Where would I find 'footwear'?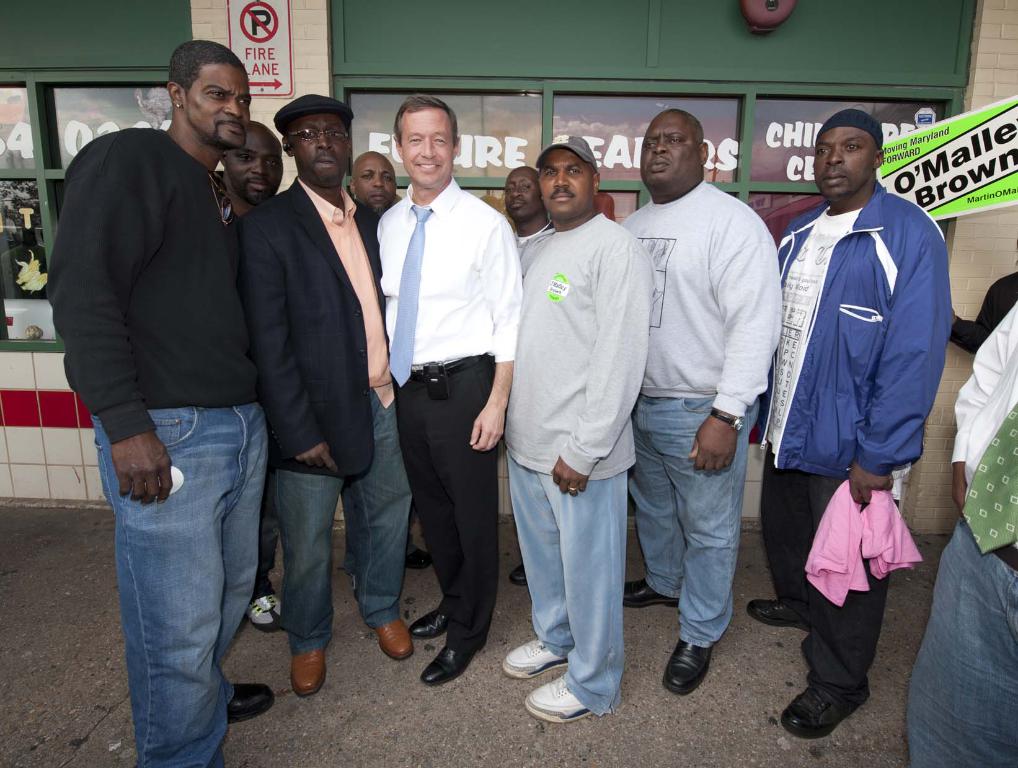
At <bbox>288, 650, 329, 695</bbox>.
